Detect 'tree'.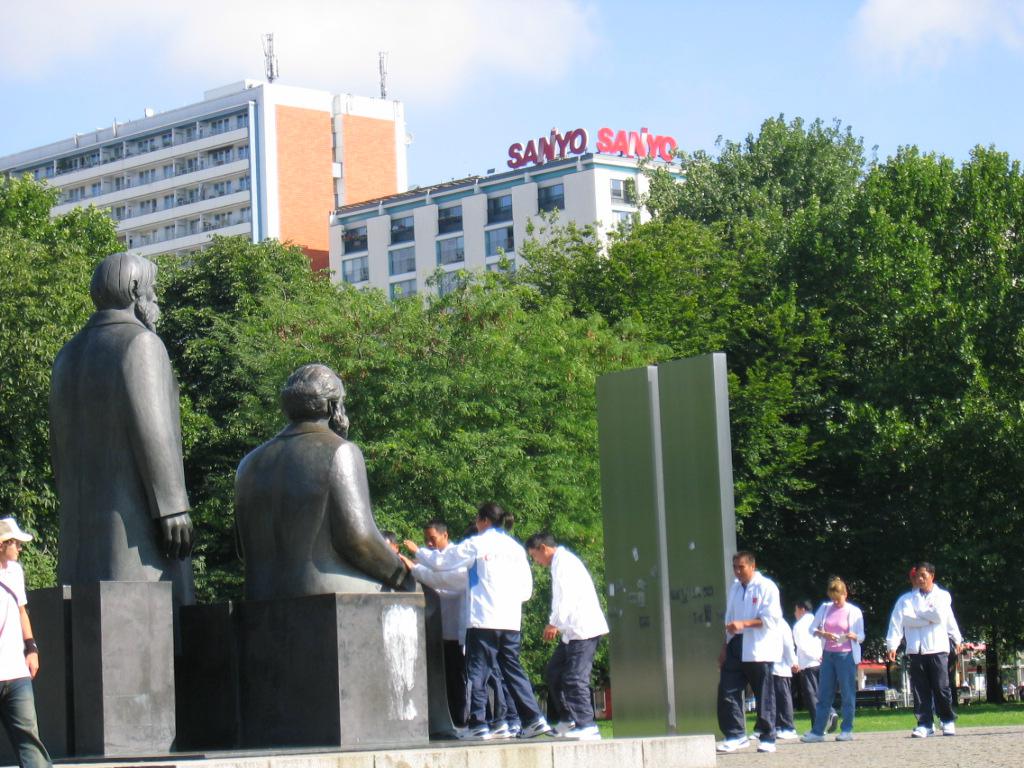
Detected at 840:128:981:231.
